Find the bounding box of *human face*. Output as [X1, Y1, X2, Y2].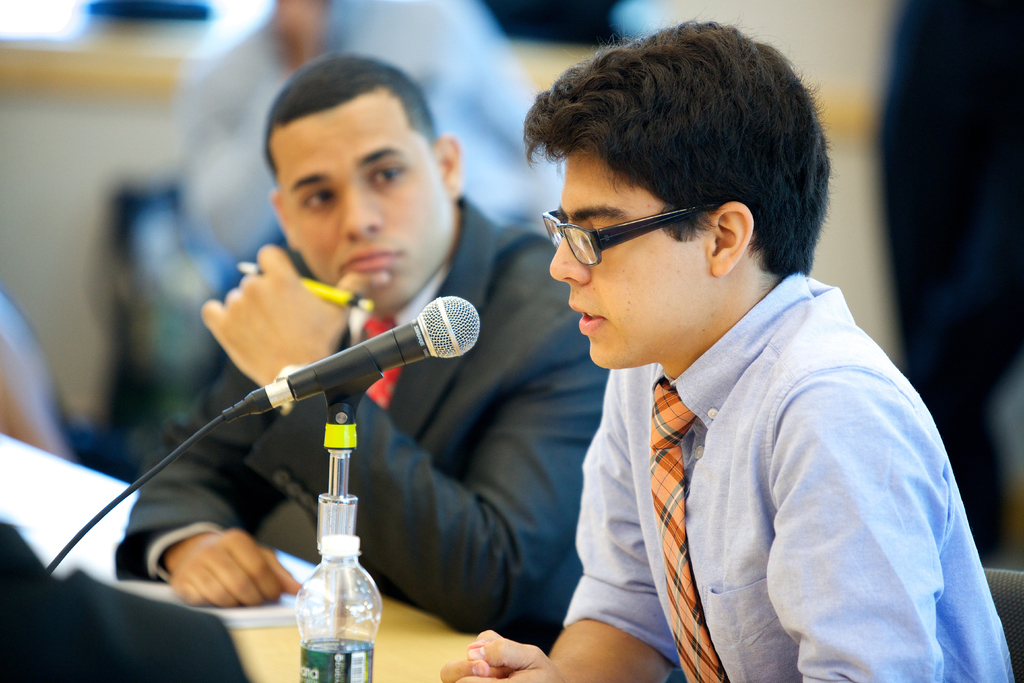
[270, 85, 459, 311].
